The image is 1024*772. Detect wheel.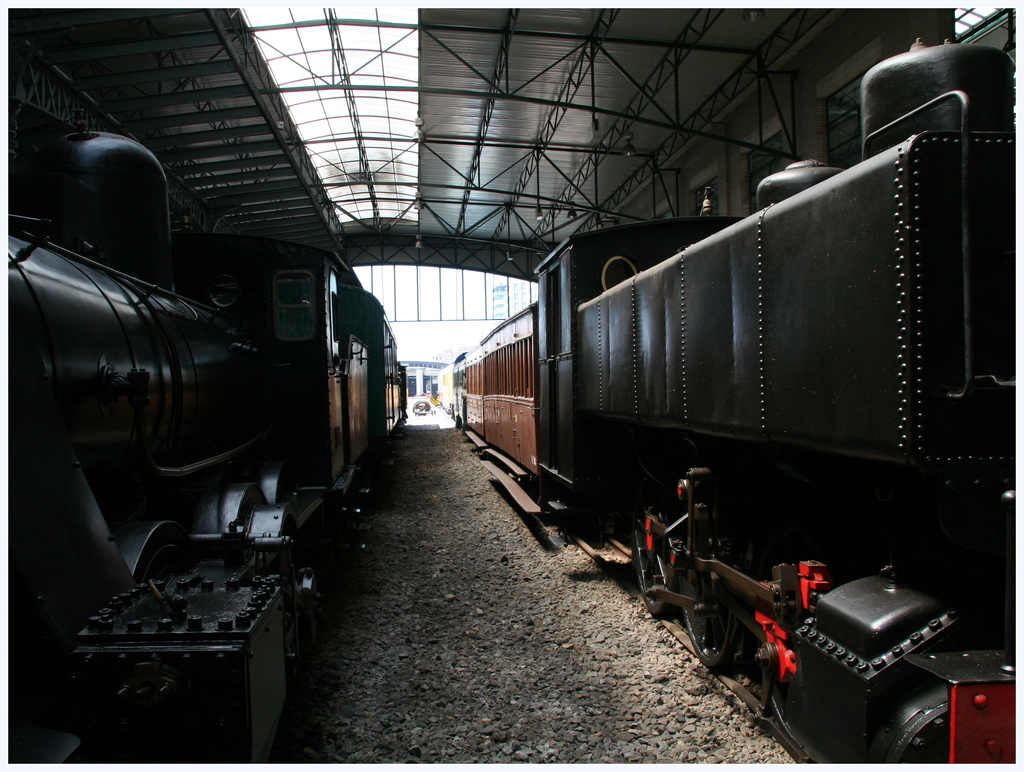
Detection: box=[635, 505, 668, 618].
